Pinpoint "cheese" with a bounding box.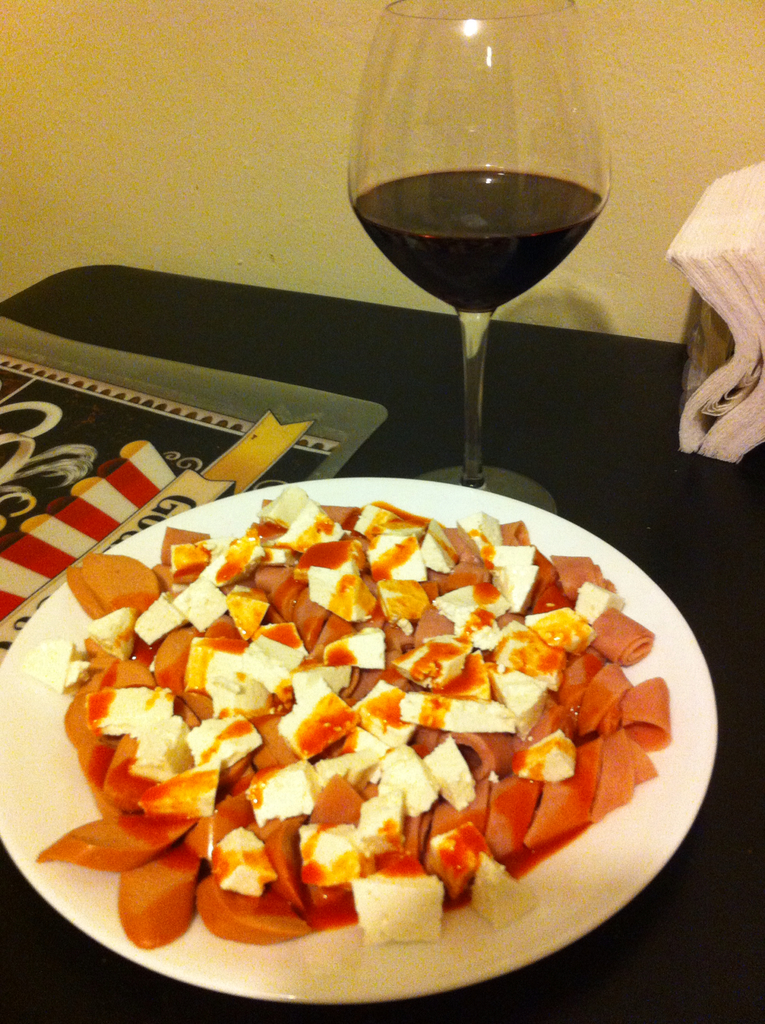
detection(346, 854, 445, 945).
